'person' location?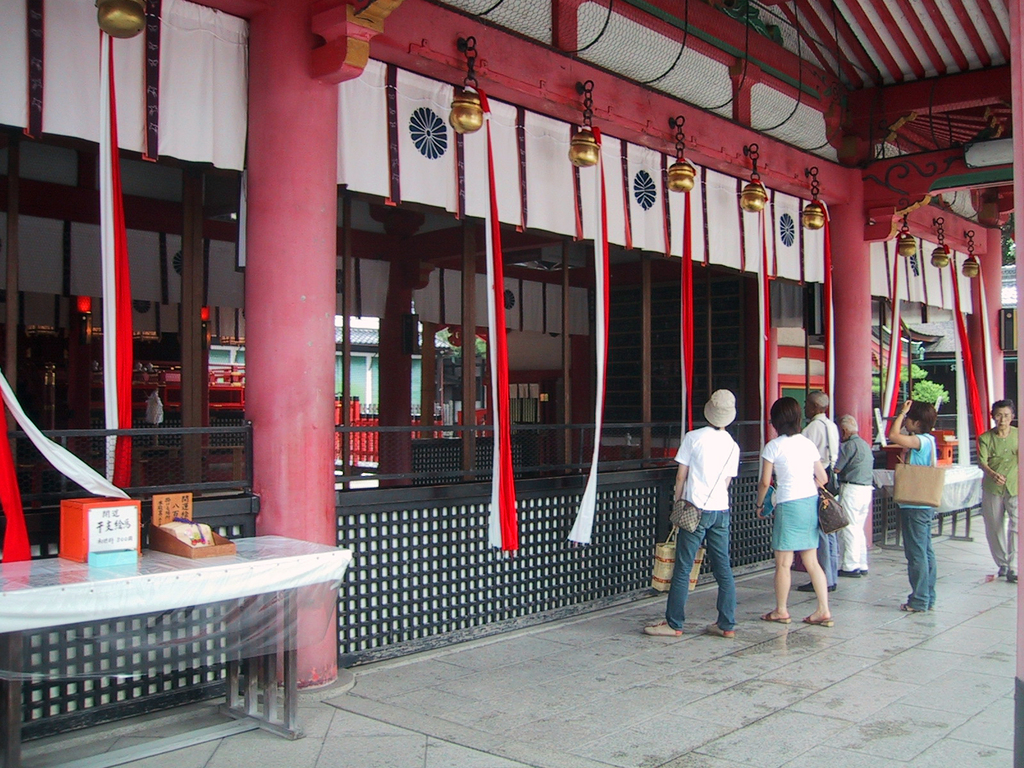
pyautogui.locateOnScreen(824, 413, 874, 573)
